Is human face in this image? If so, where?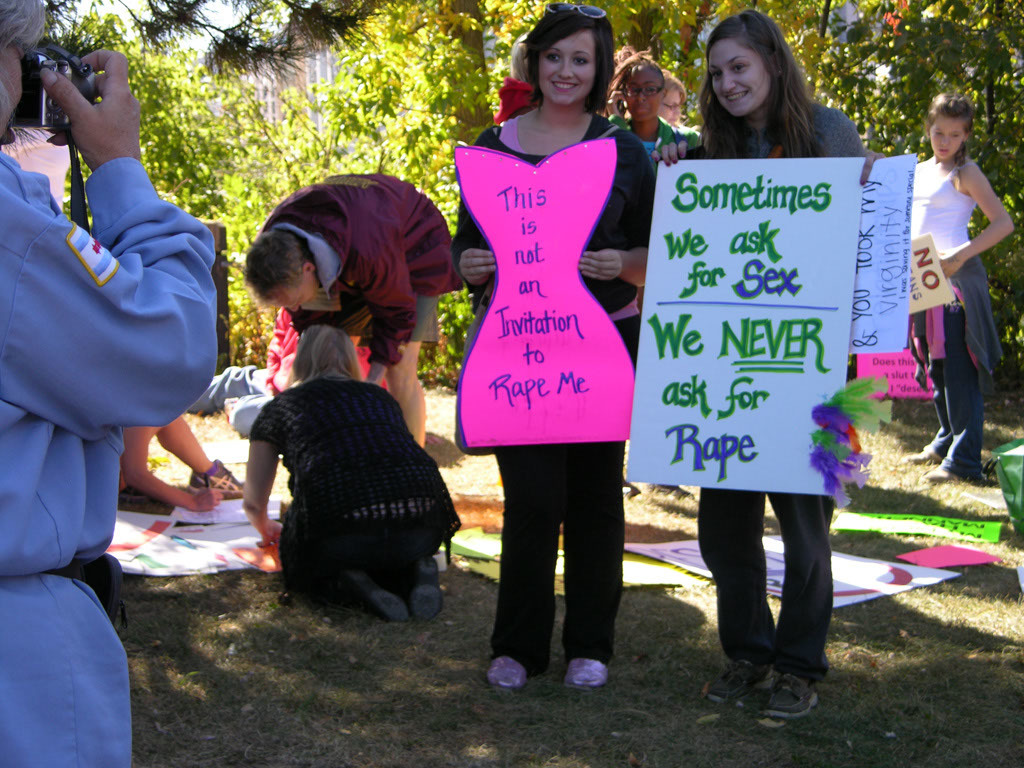
Yes, at <box>657,86,683,125</box>.
